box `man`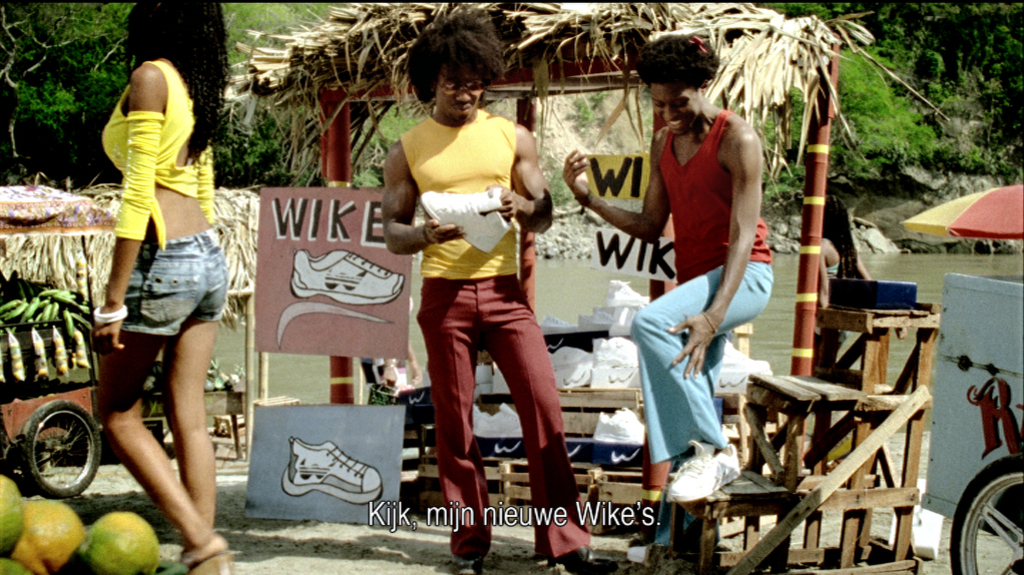
{"x1": 379, "y1": 5, "x2": 622, "y2": 574}
